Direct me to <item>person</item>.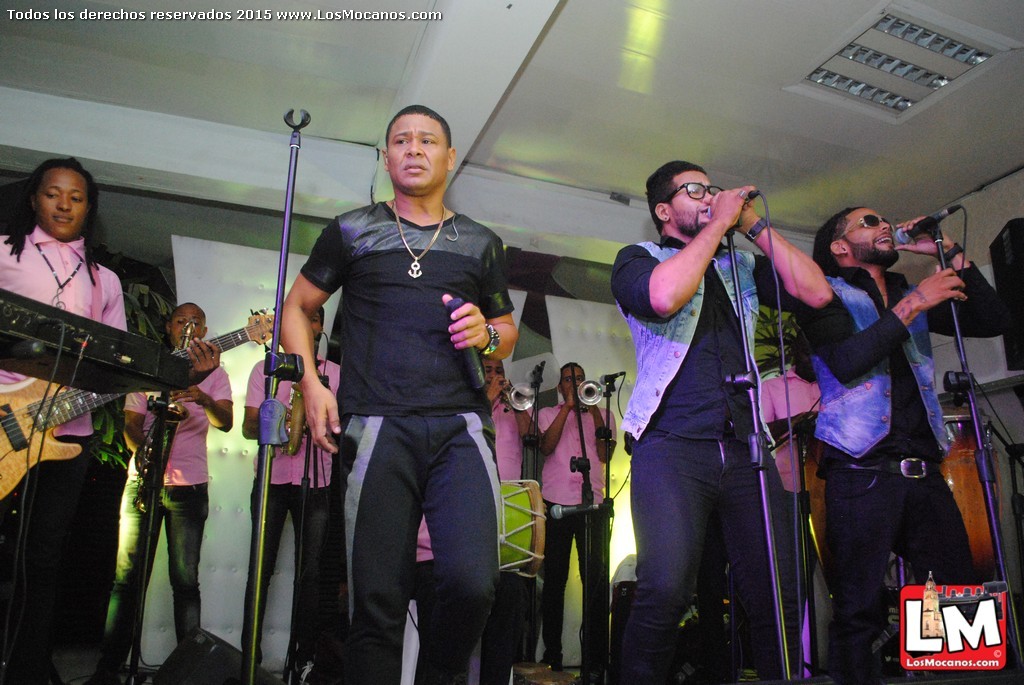
Direction: crop(83, 300, 231, 684).
